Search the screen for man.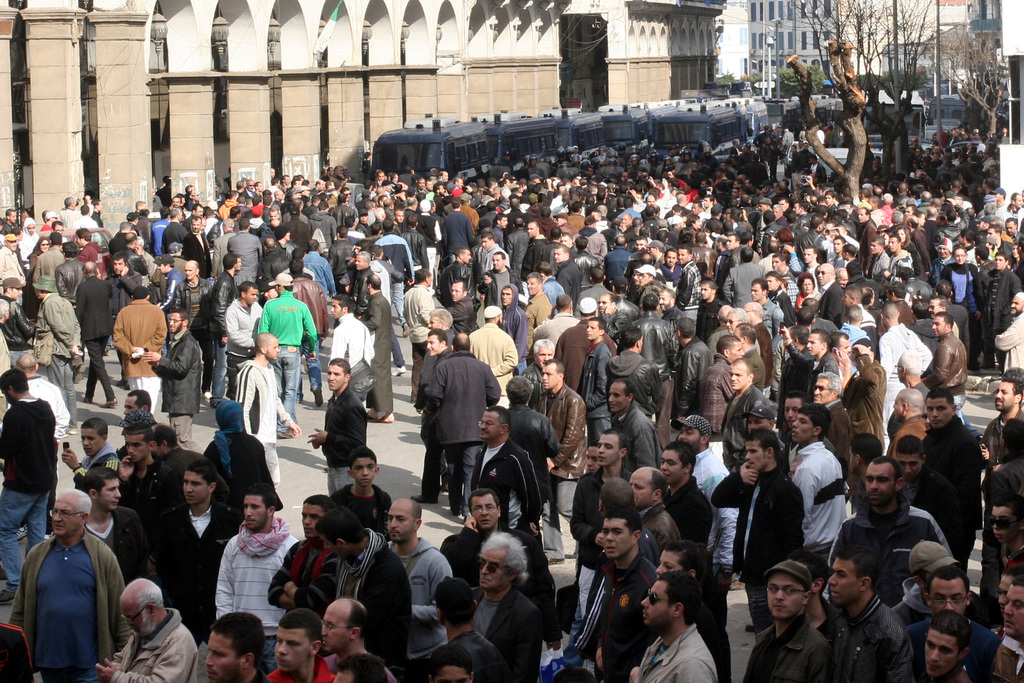
Found at rect(982, 415, 1023, 562).
